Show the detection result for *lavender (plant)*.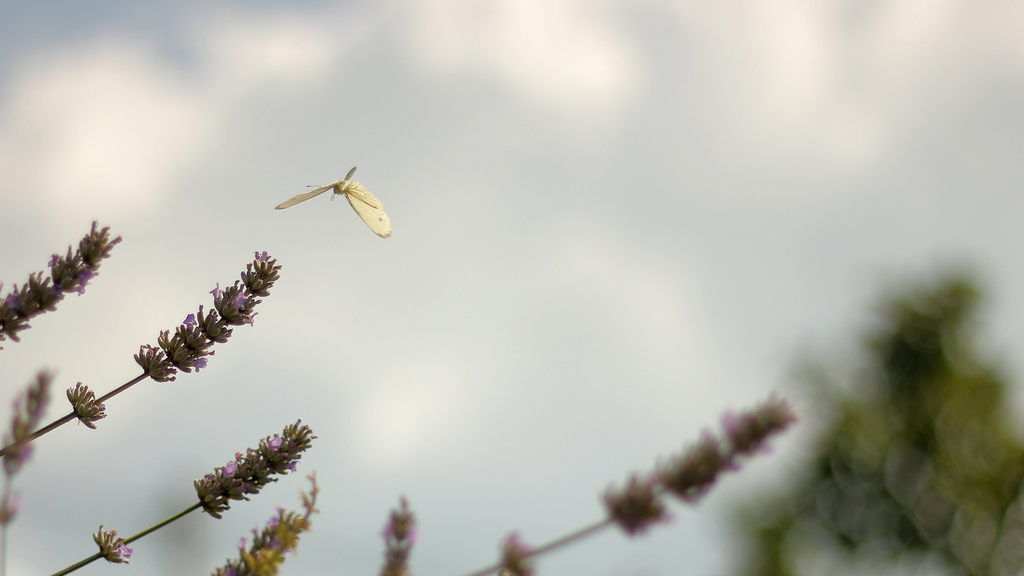
box(454, 389, 799, 575).
